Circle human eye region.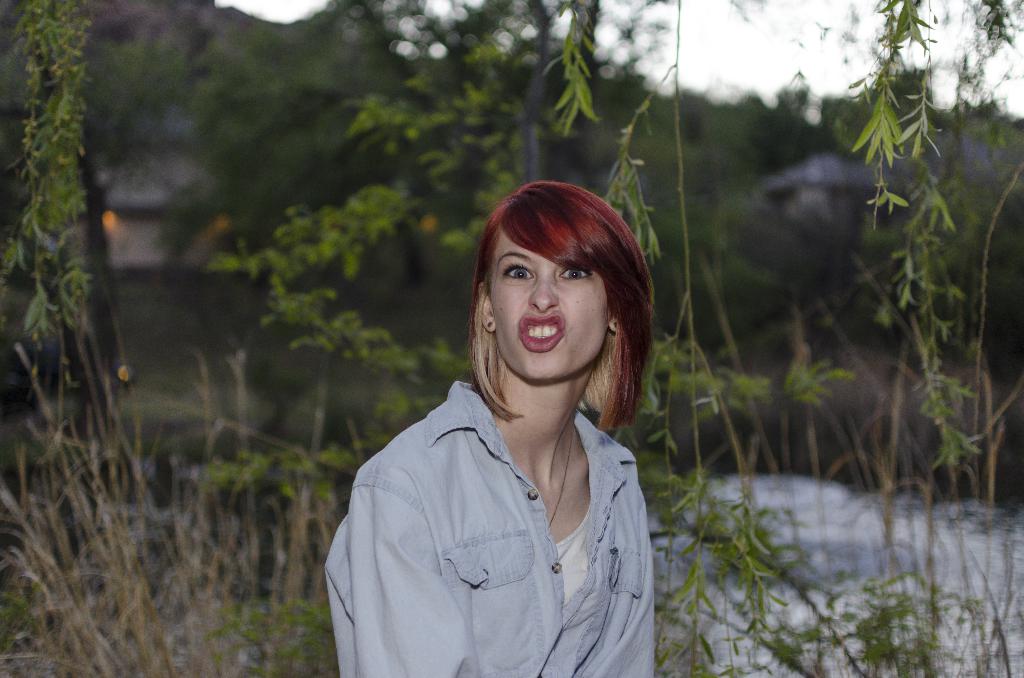
Region: [502,262,536,280].
